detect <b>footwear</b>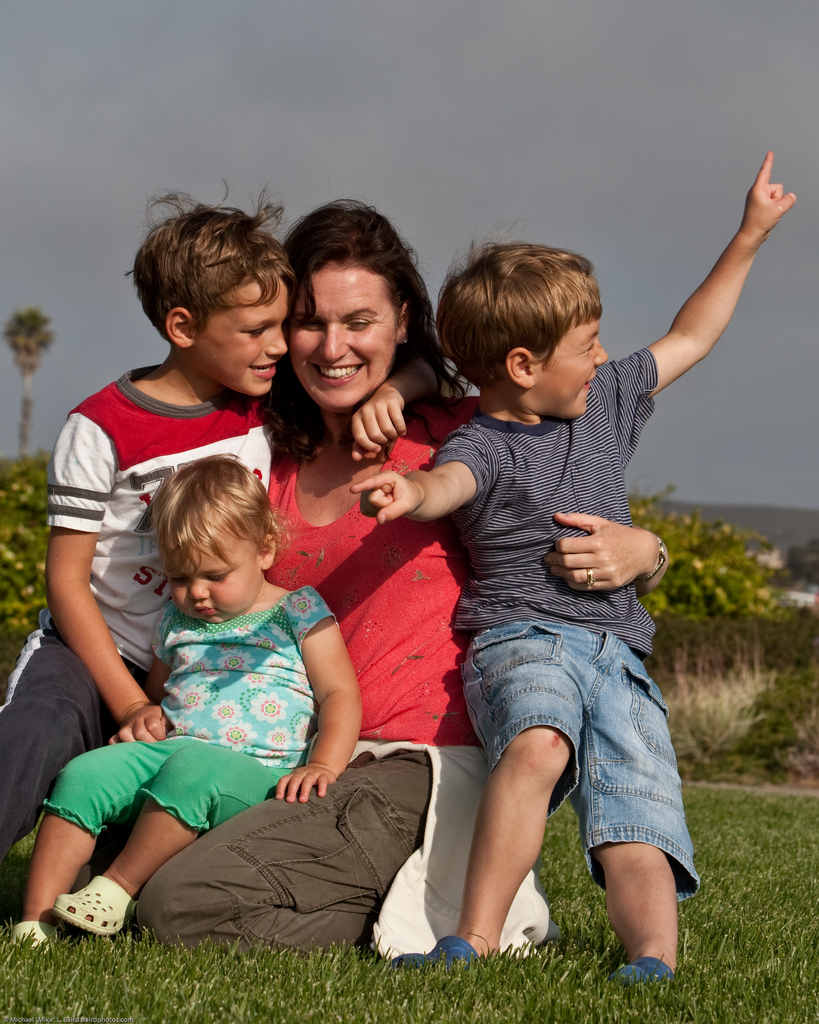
BBox(58, 872, 139, 932)
